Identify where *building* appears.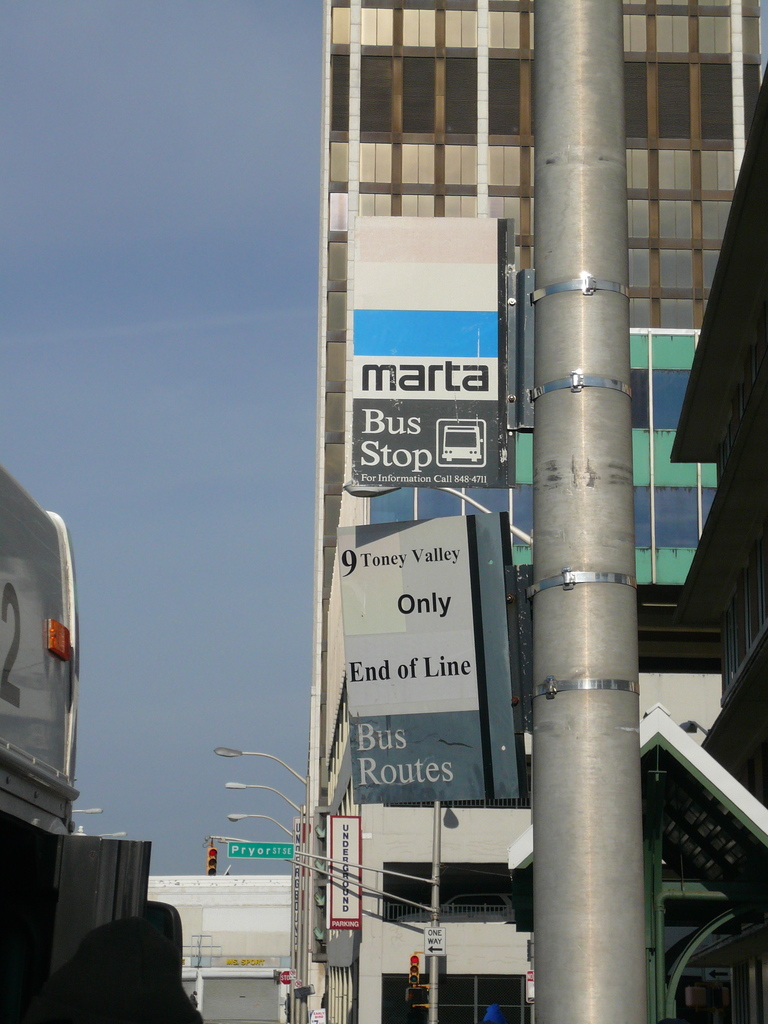
Appears at 310,0,767,1023.
